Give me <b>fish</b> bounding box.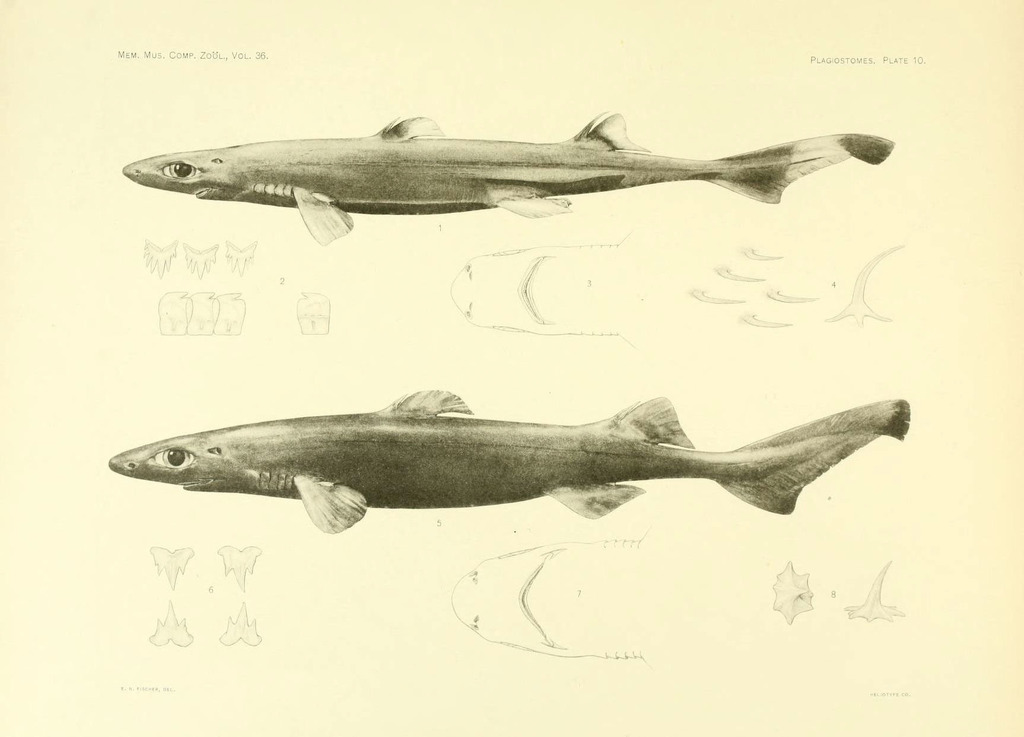
Rect(89, 373, 913, 554).
